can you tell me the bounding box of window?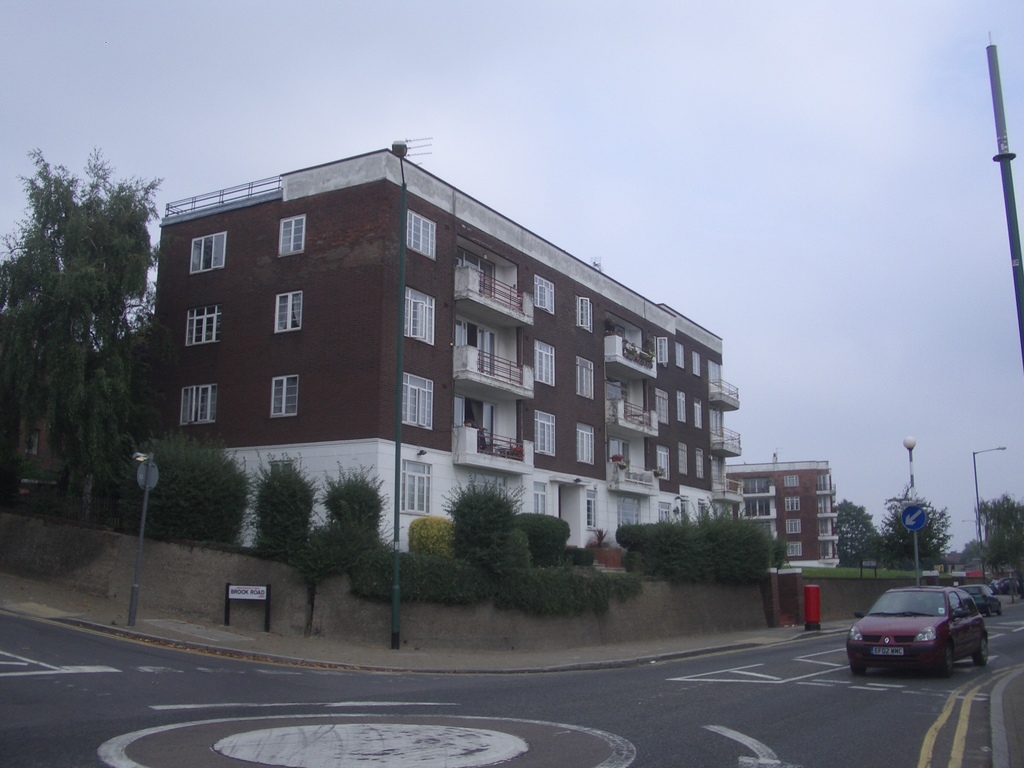
x1=784 y1=521 x2=800 y2=537.
